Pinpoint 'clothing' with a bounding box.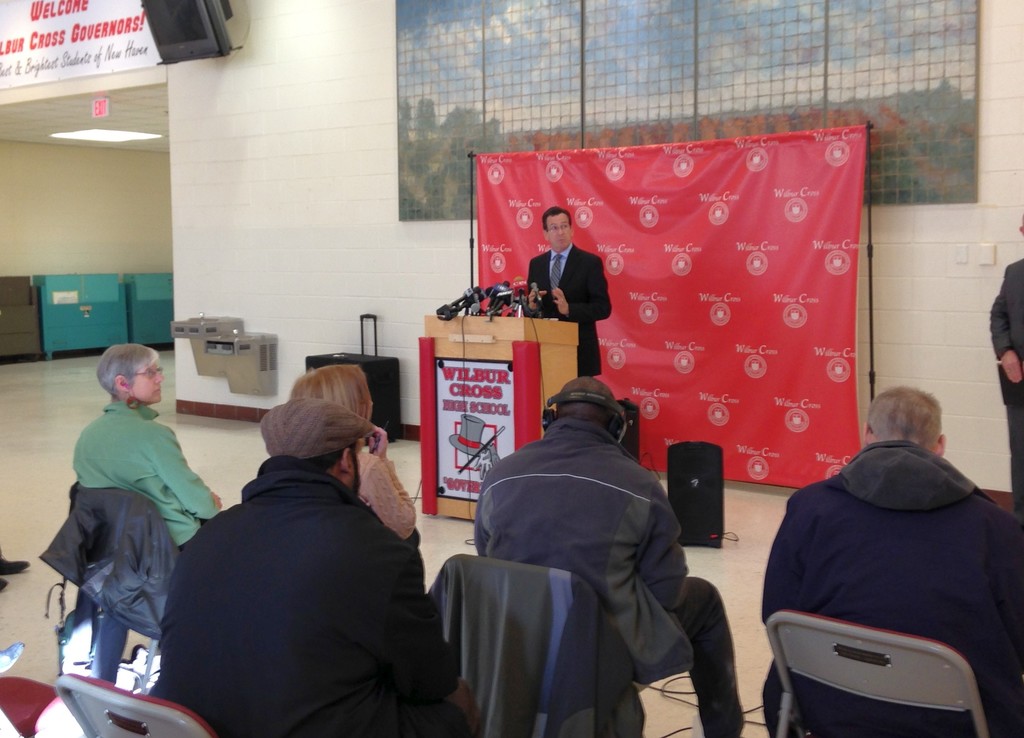
Rect(346, 441, 413, 536).
